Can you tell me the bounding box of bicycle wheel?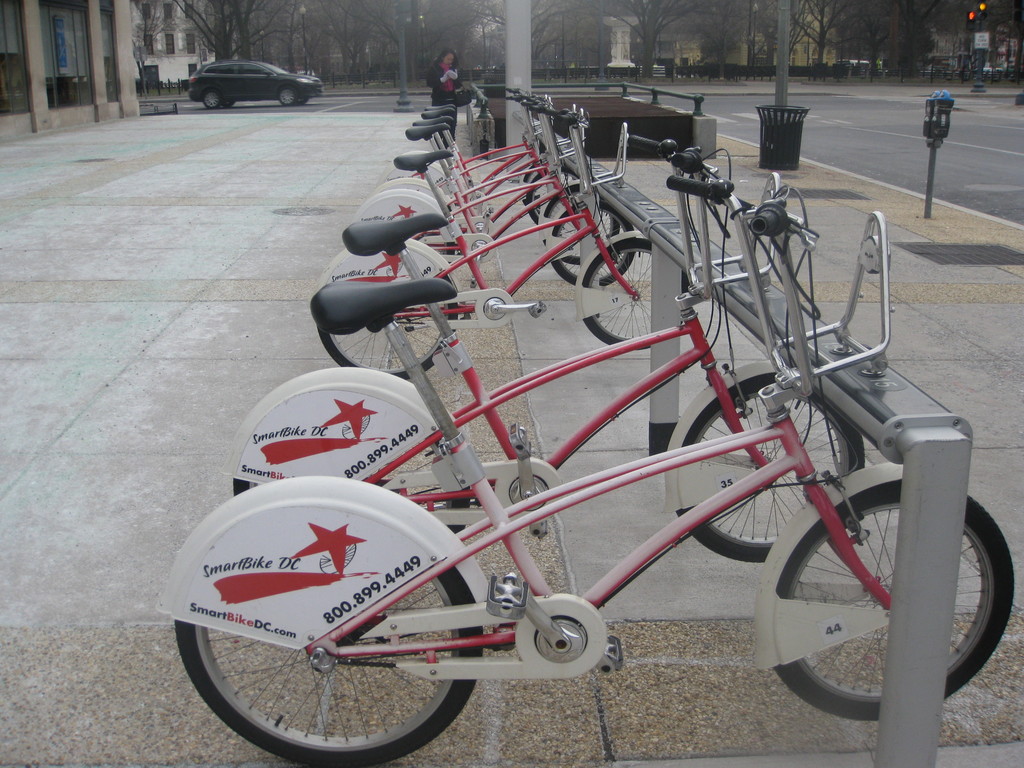
310,282,452,375.
